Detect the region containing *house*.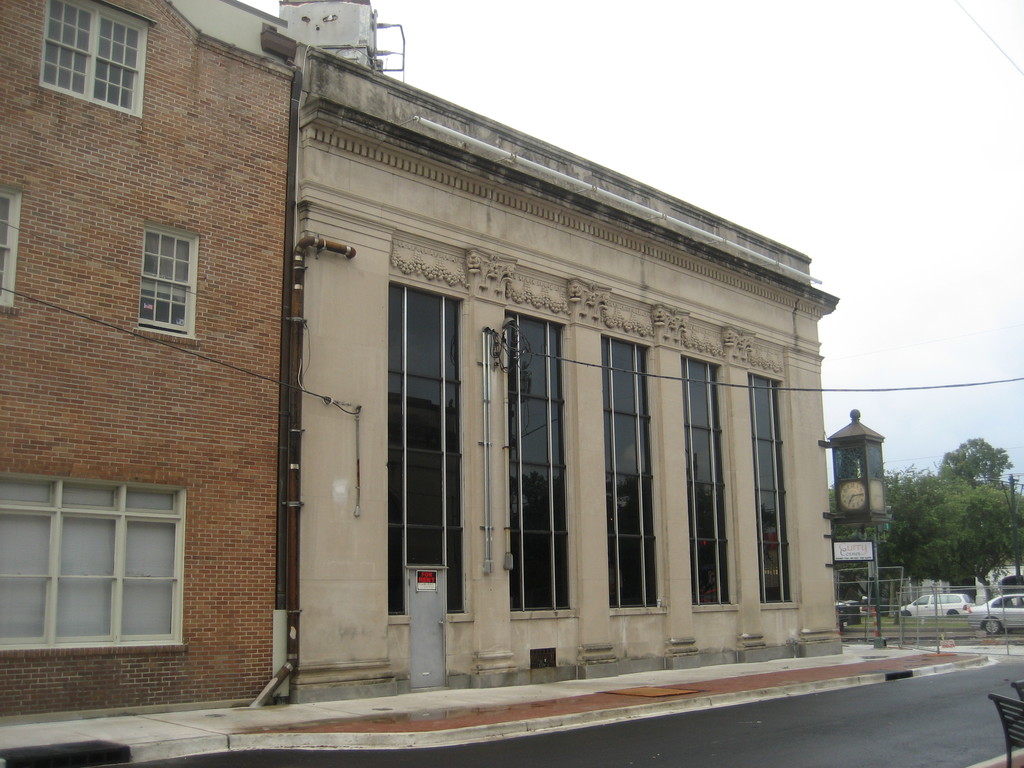
[x1=264, y1=0, x2=844, y2=712].
